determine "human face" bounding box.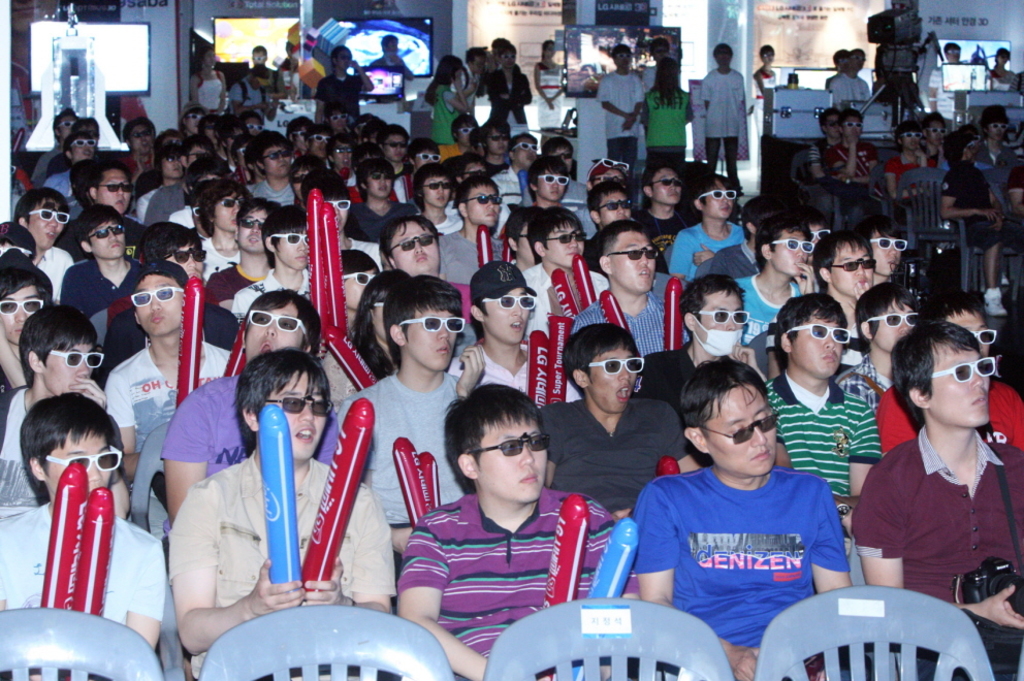
Determined: x1=27, y1=195, x2=65, y2=249.
